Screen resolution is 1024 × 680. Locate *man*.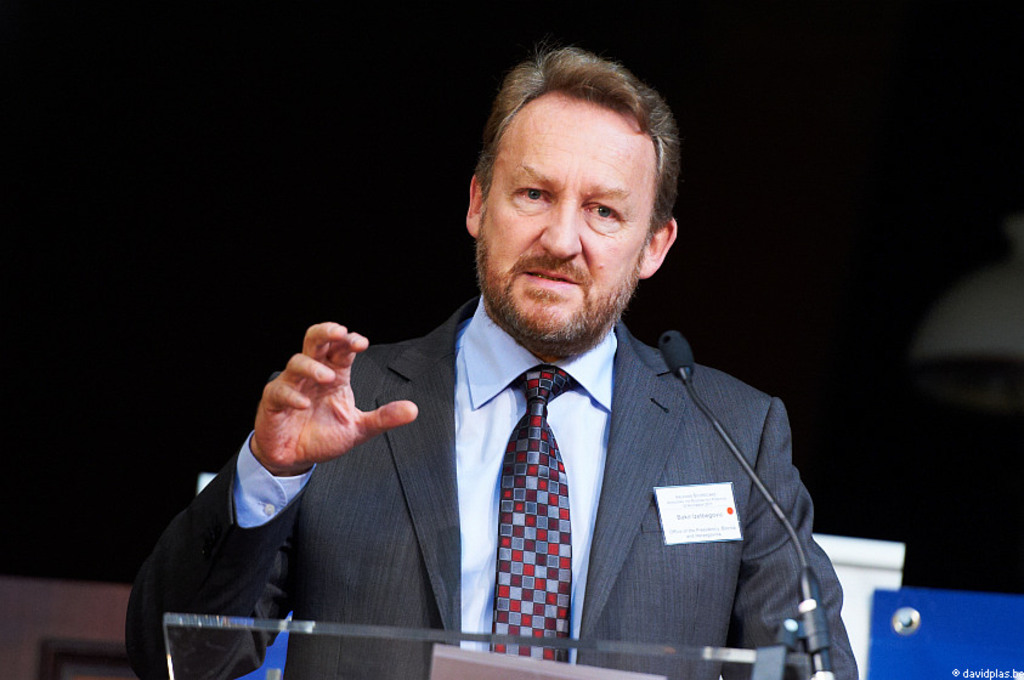
(left=243, top=45, right=853, bottom=676).
